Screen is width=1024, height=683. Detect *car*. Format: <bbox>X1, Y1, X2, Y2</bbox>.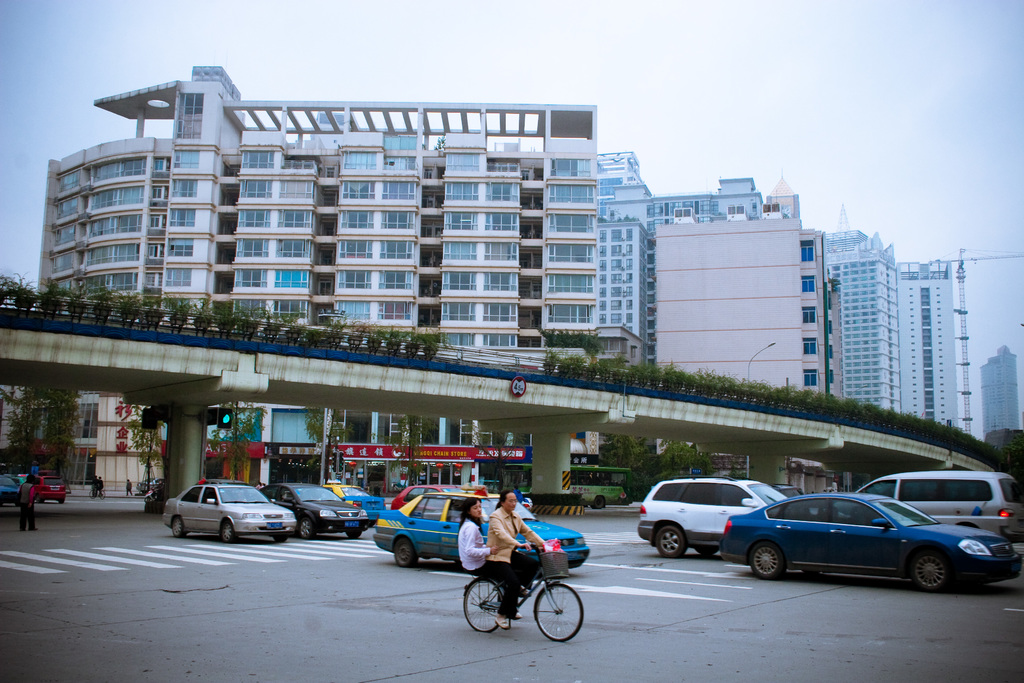
<bbox>724, 497, 1020, 593</bbox>.
